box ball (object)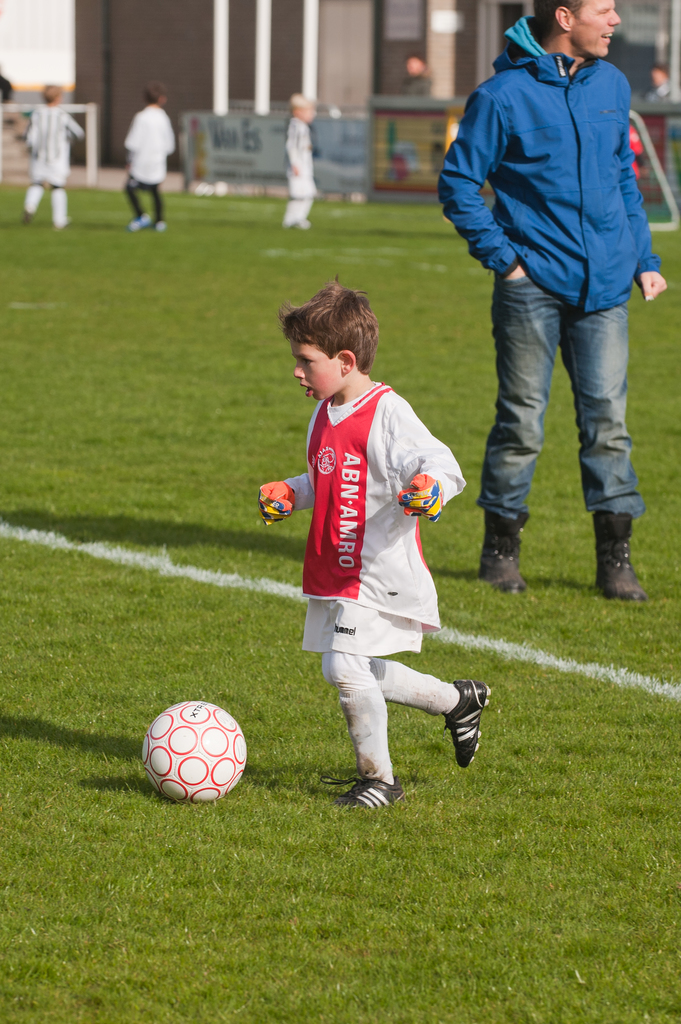
{"x1": 143, "y1": 701, "x2": 244, "y2": 802}
